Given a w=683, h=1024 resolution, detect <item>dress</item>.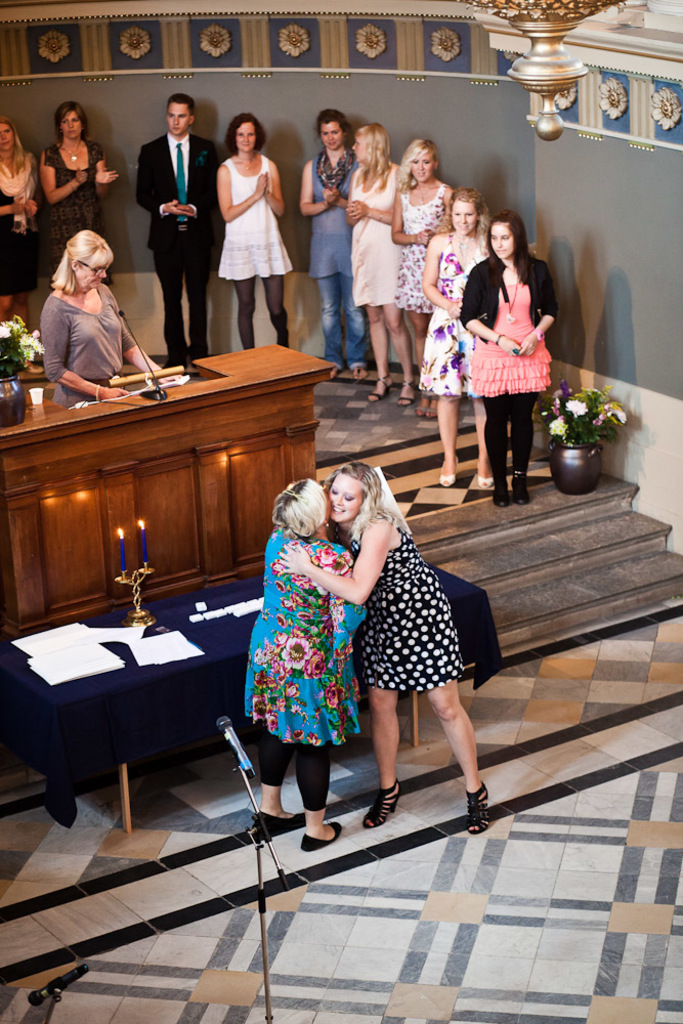
(left=249, top=524, right=373, bottom=769).
